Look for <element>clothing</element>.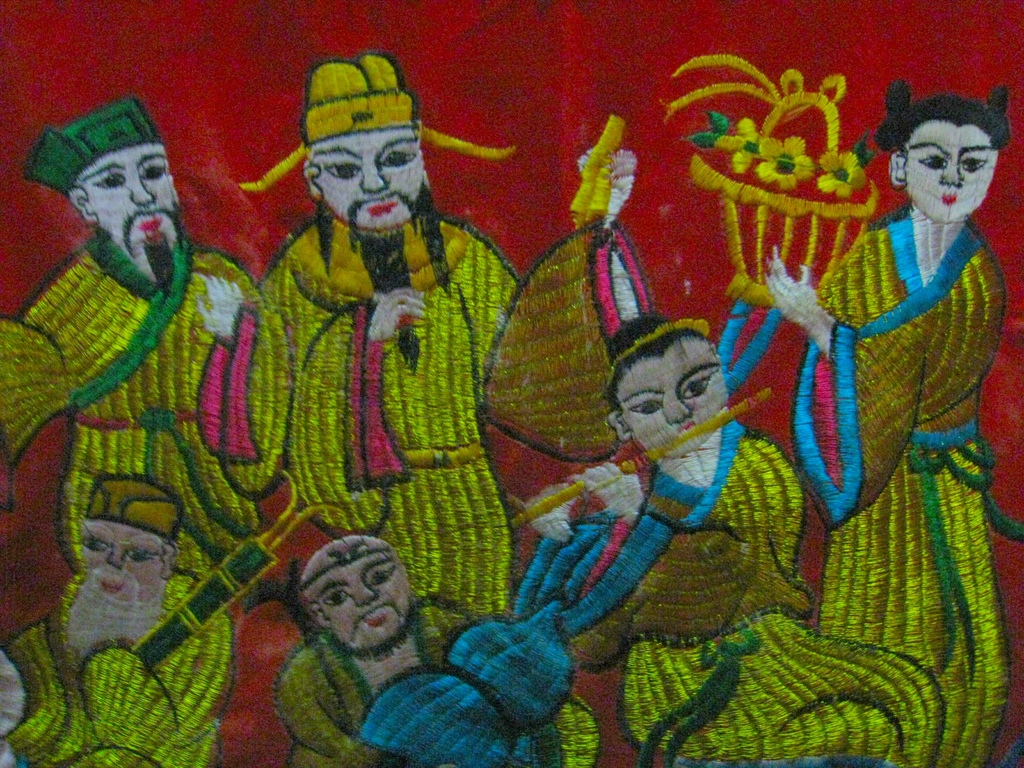
Found: (x1=507, y1=410, x2=949, y2=767).
